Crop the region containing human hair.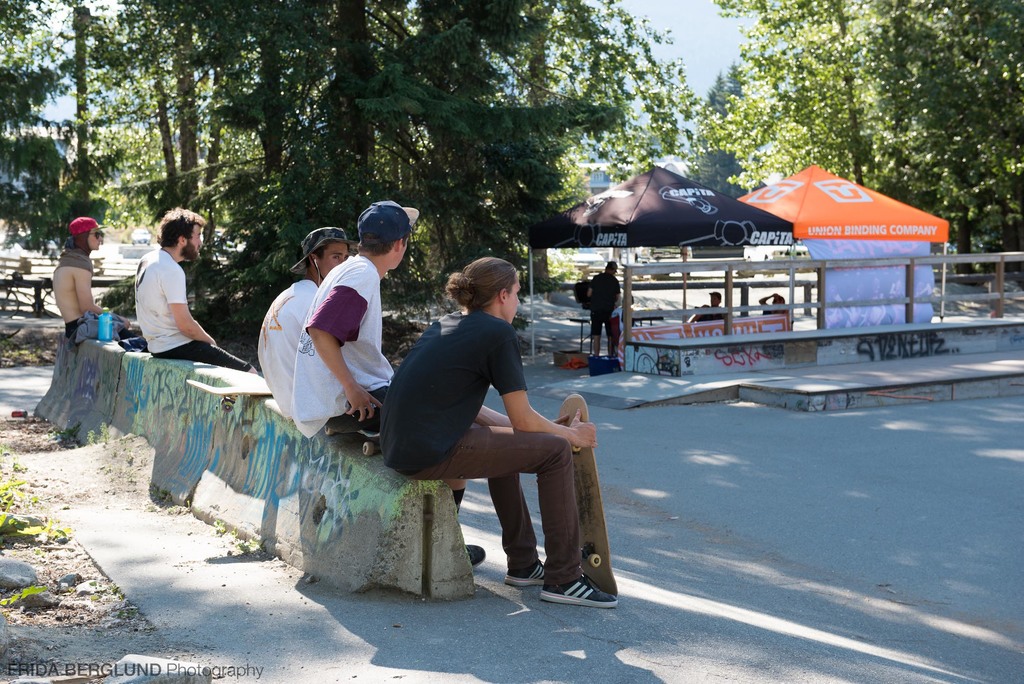
Crop region: 156, 203, 211, 248.
